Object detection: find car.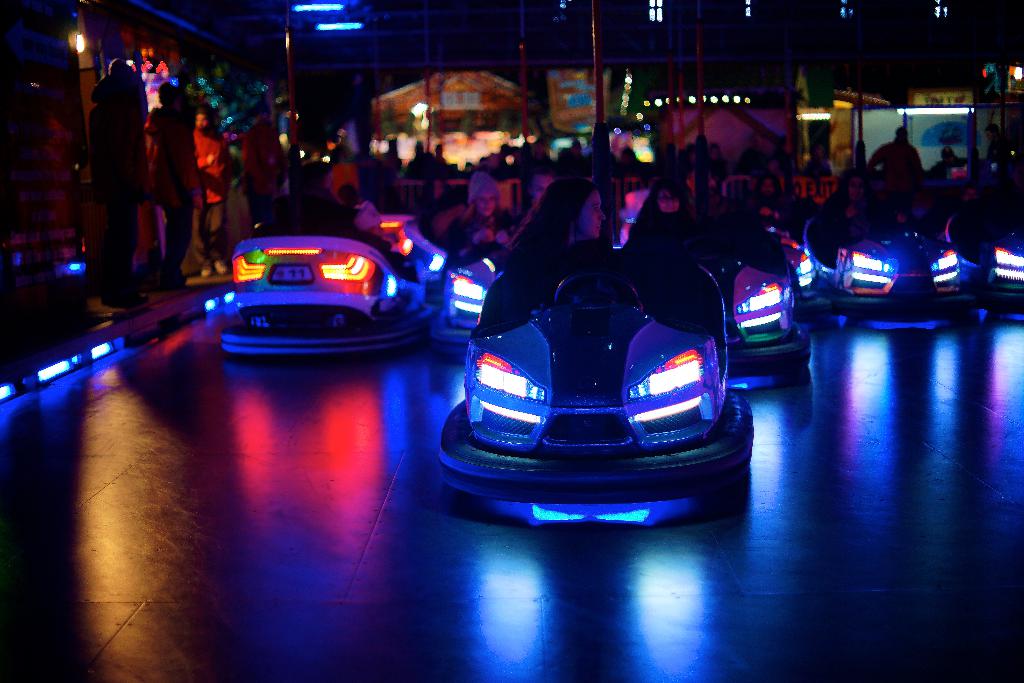
region(204, 218, 428, 365).
